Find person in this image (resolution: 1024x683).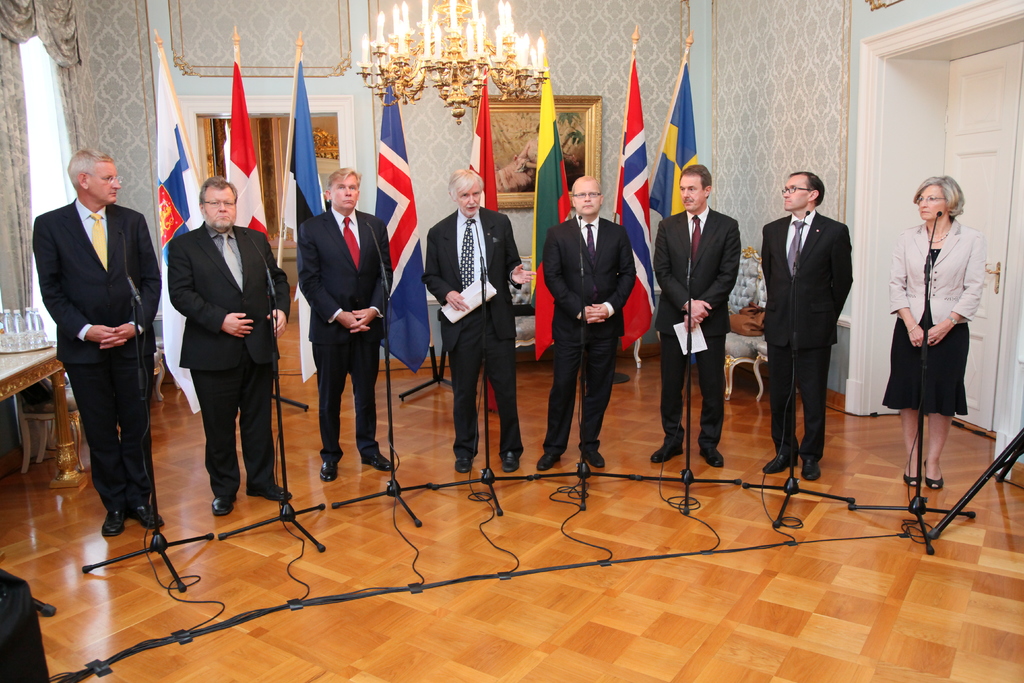
<box>168,177,291,516</box>.
